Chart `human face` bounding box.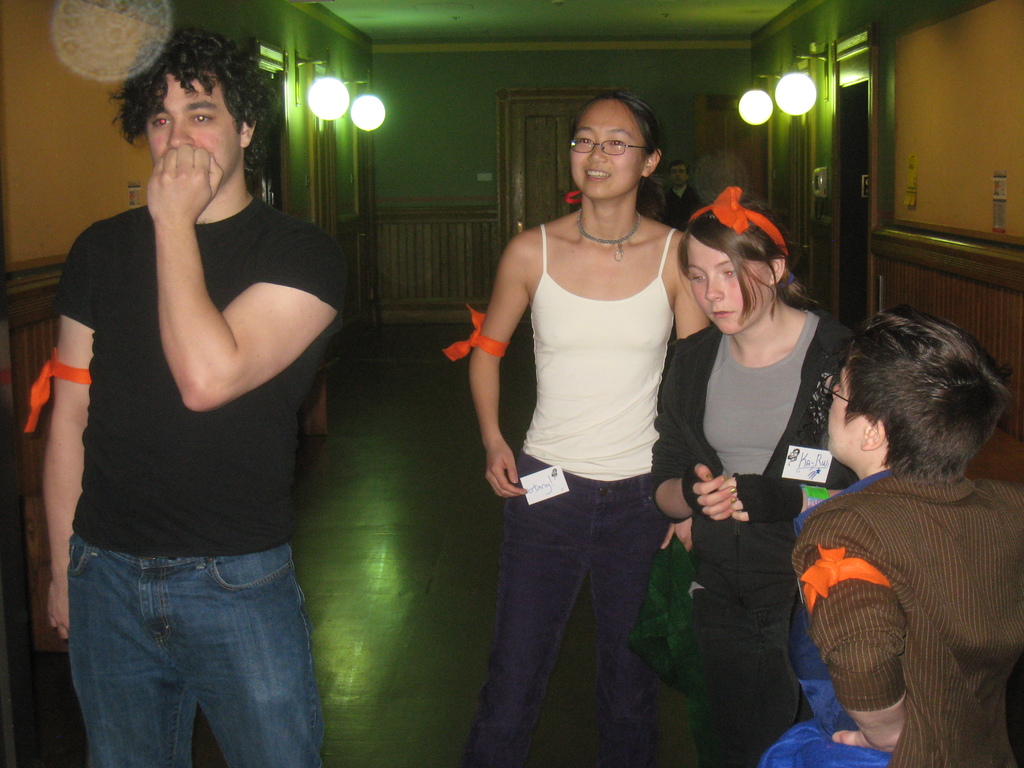
Charted: <region>670, 164, 685, 182</region>.
